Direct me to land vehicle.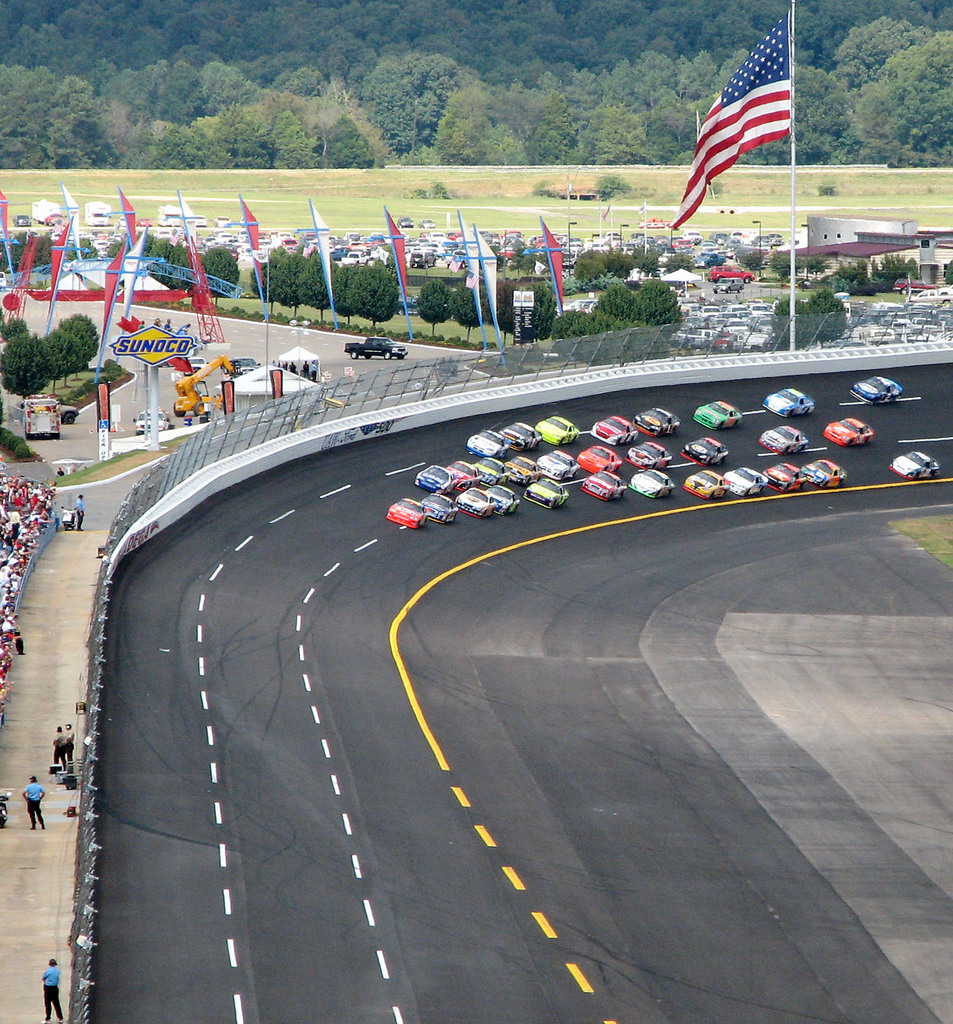
Direction: select_region(133, 214, 152, 228).
